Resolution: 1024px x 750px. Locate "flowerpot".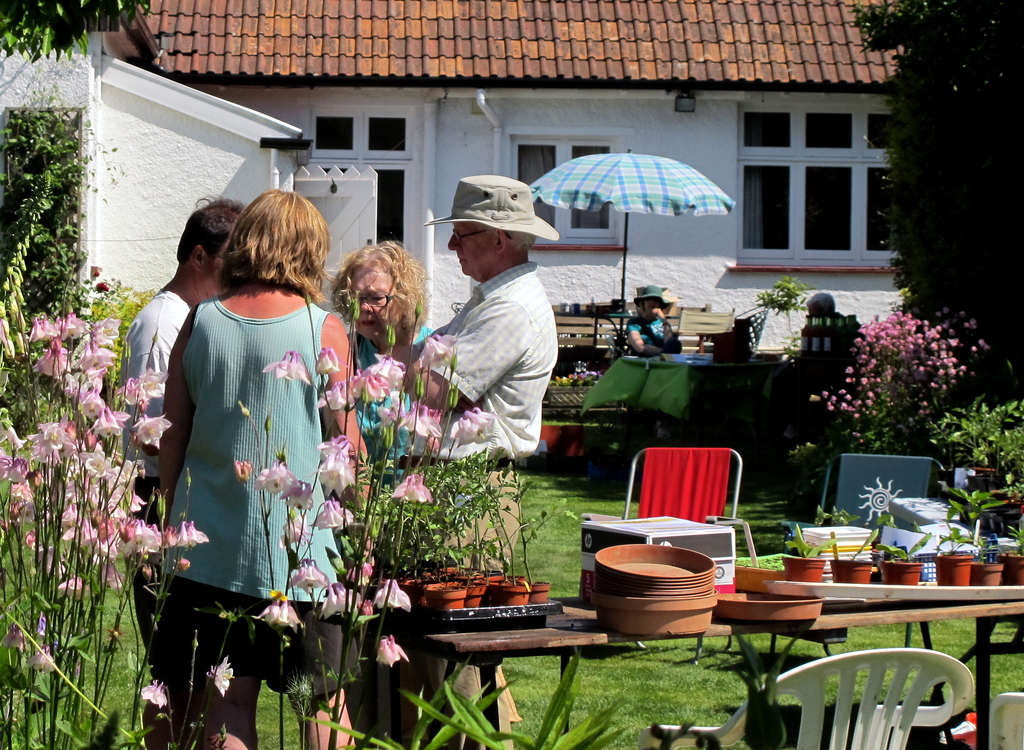
[936,556,982,585].
